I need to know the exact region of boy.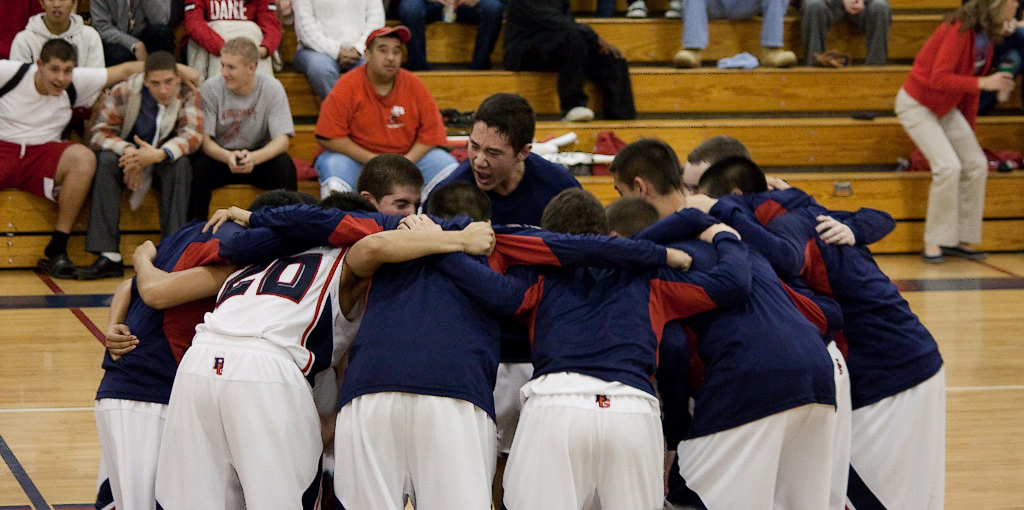
Region: BBox(0, 38, 203, 276).
